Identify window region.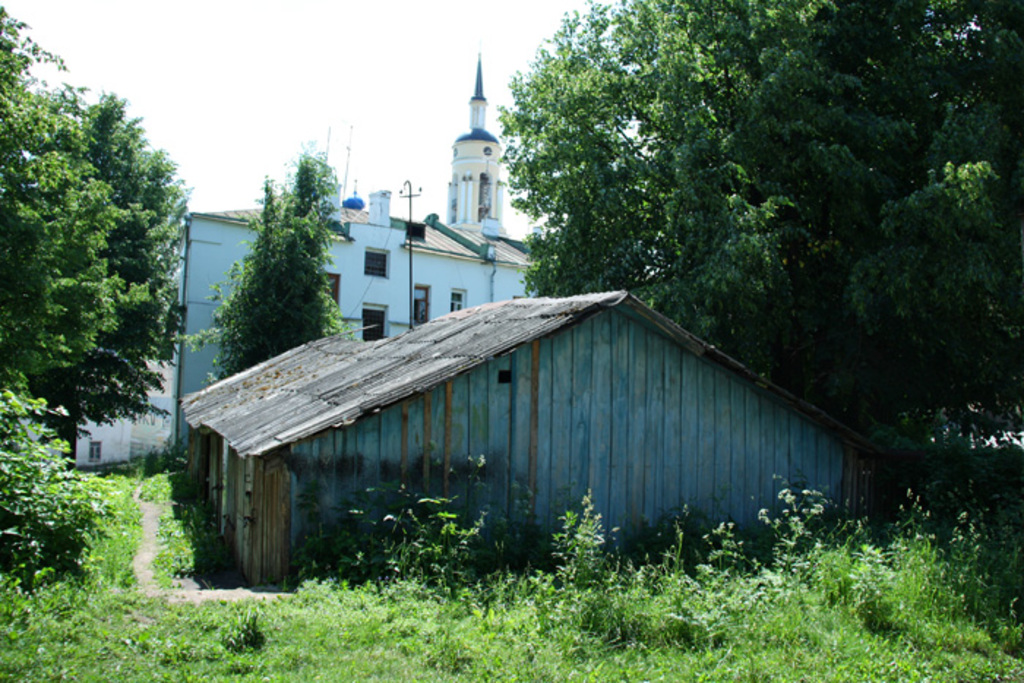
Region: (x1=319, y1=265, x2=342, y2=313).
